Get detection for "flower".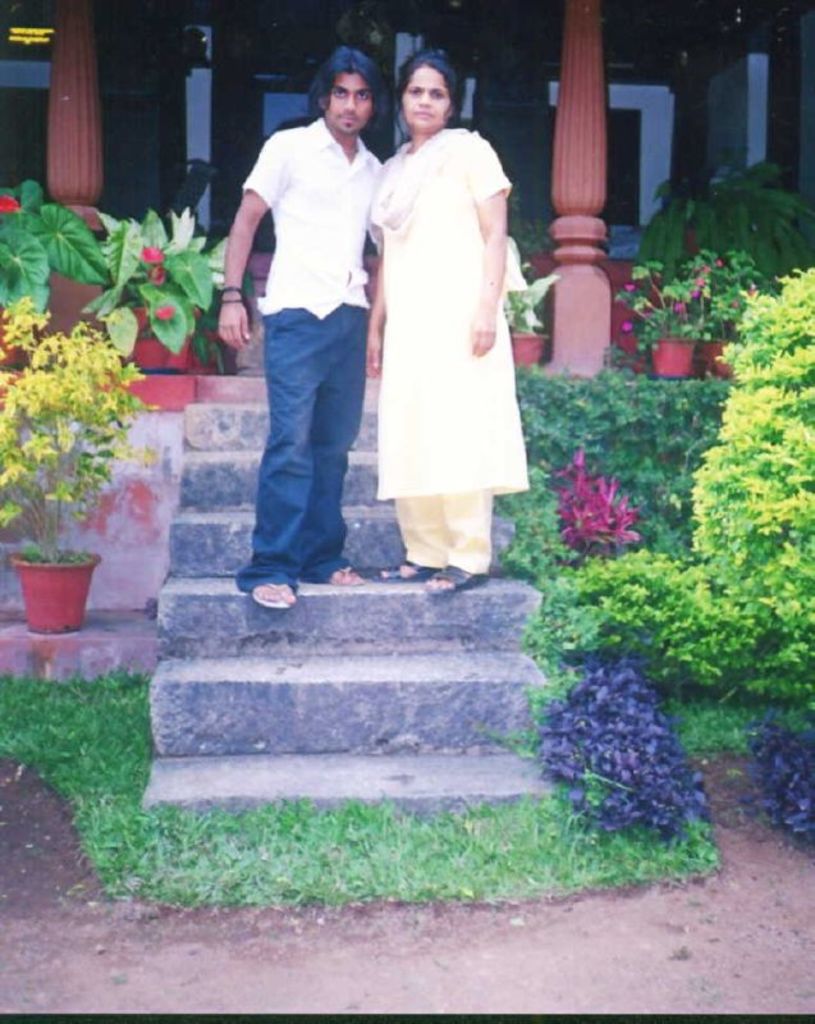
Detection: box=[138, 242, 164, 260].
